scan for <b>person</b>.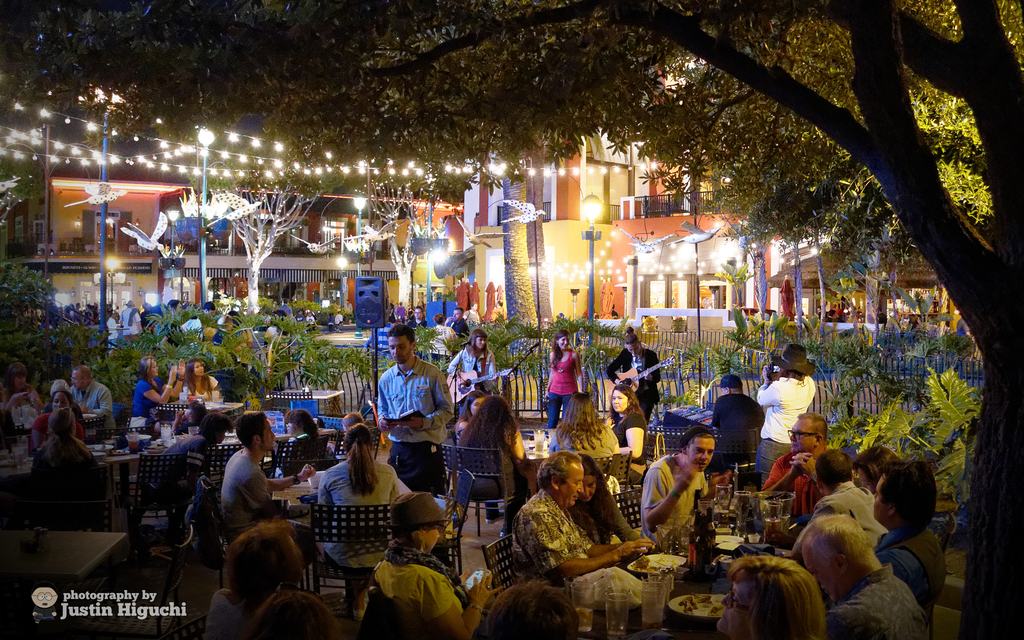
Scan result: Rect(760, 410, 829, 521).
